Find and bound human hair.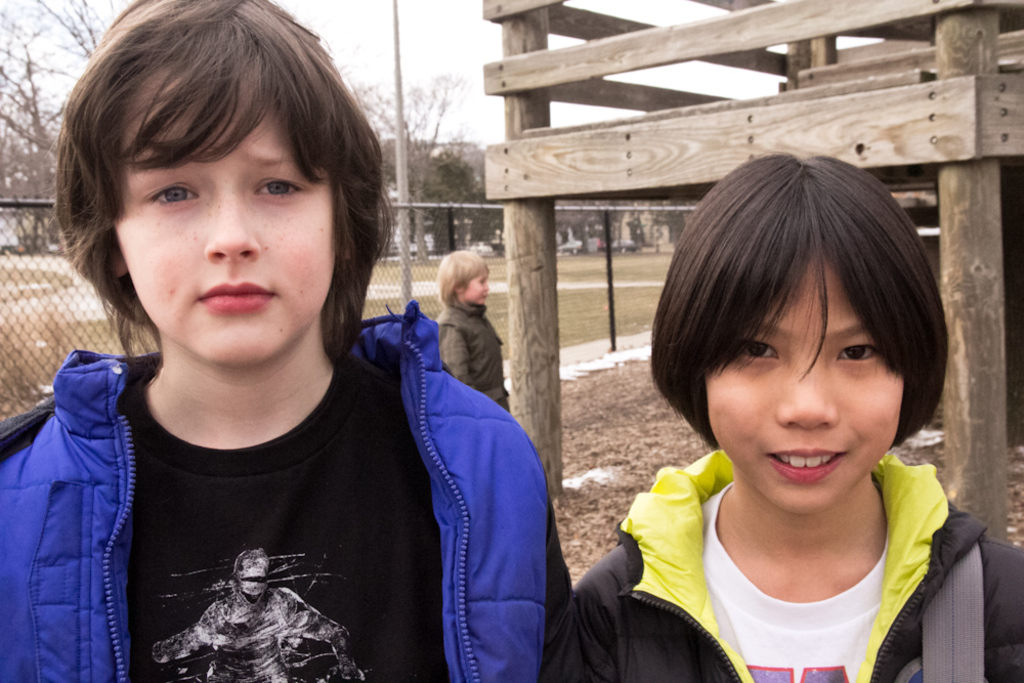
Bound: detection(433, 242, 494, 311).
